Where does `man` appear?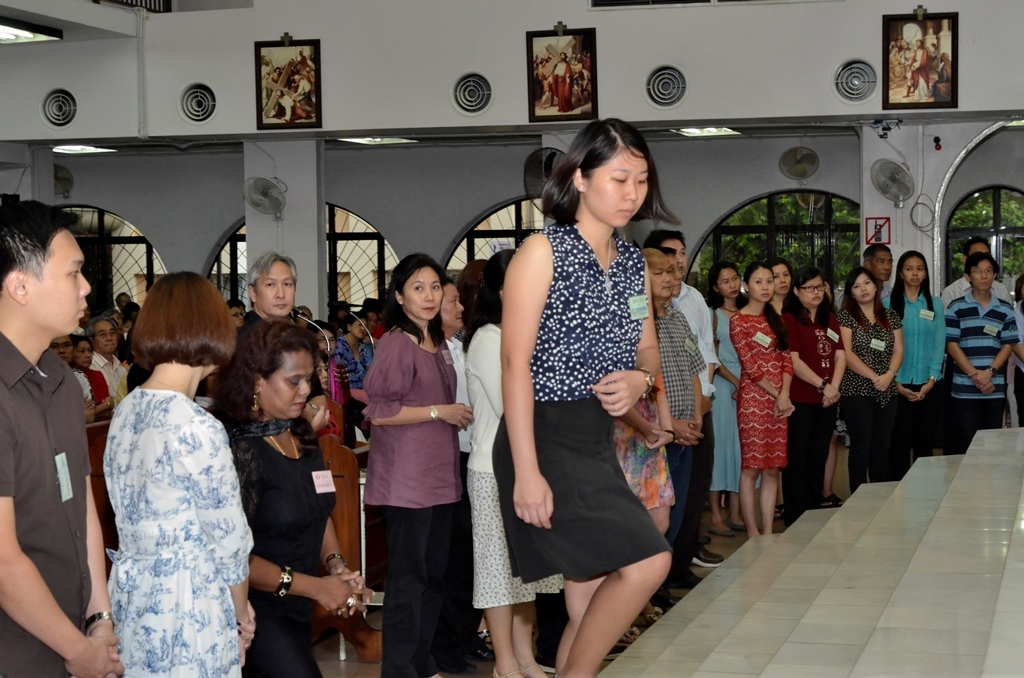
Appears at rect(934, 235, 1017, 309).
